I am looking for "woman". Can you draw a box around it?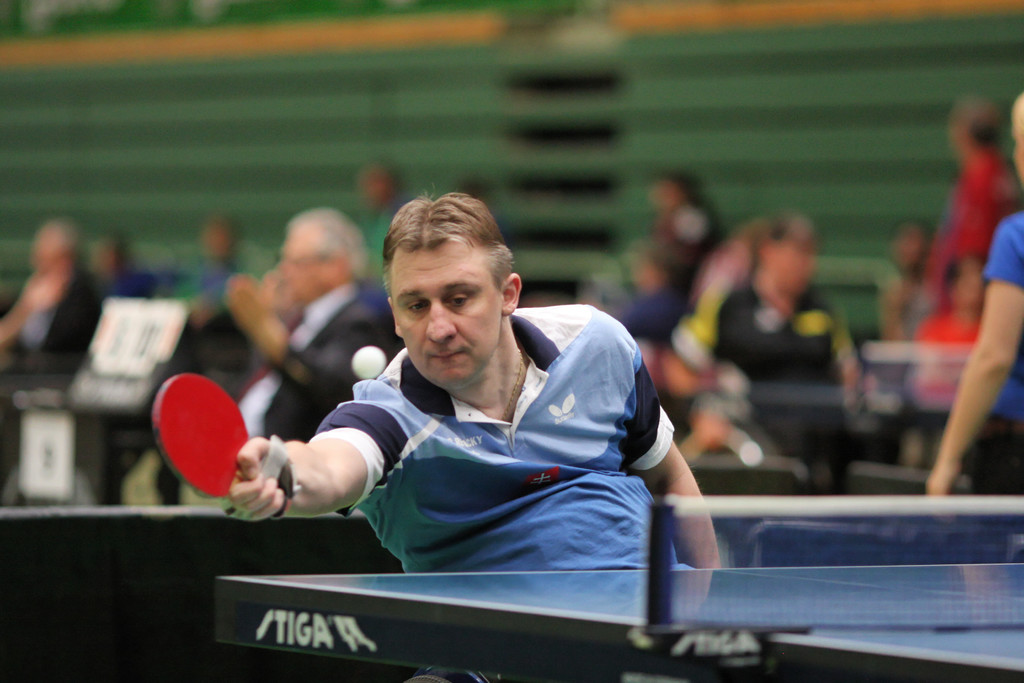
Sure, the bounding box is [671,212,871,491].
